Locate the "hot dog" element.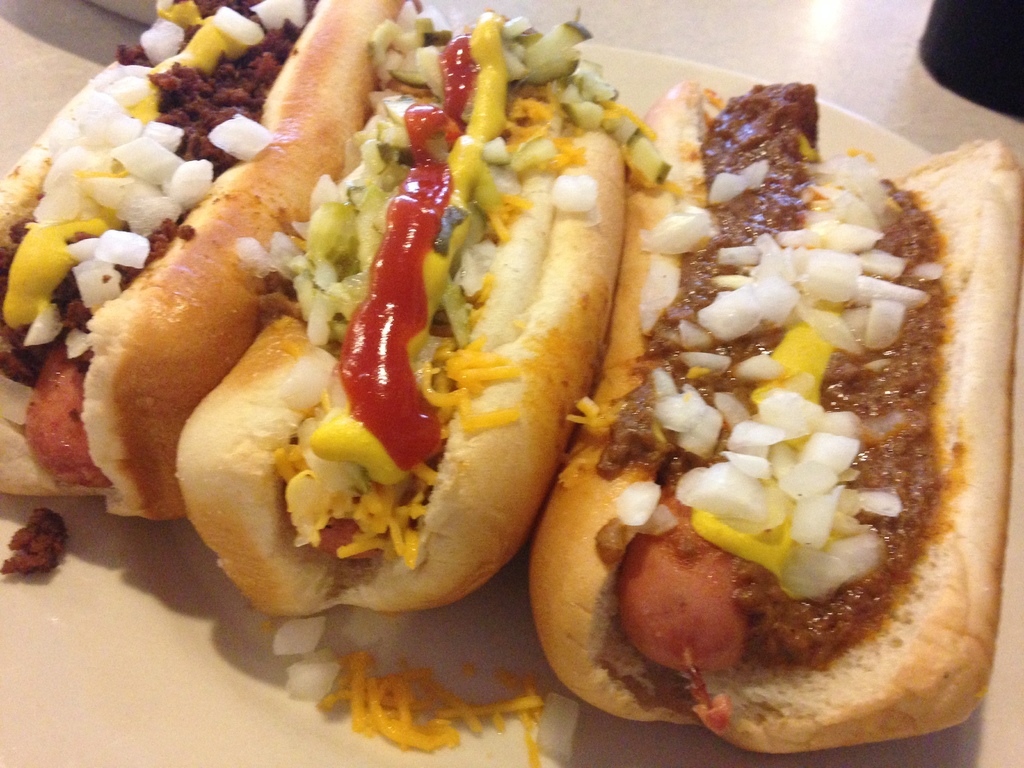
Element bbox: region(0, 0, 422, 517).
